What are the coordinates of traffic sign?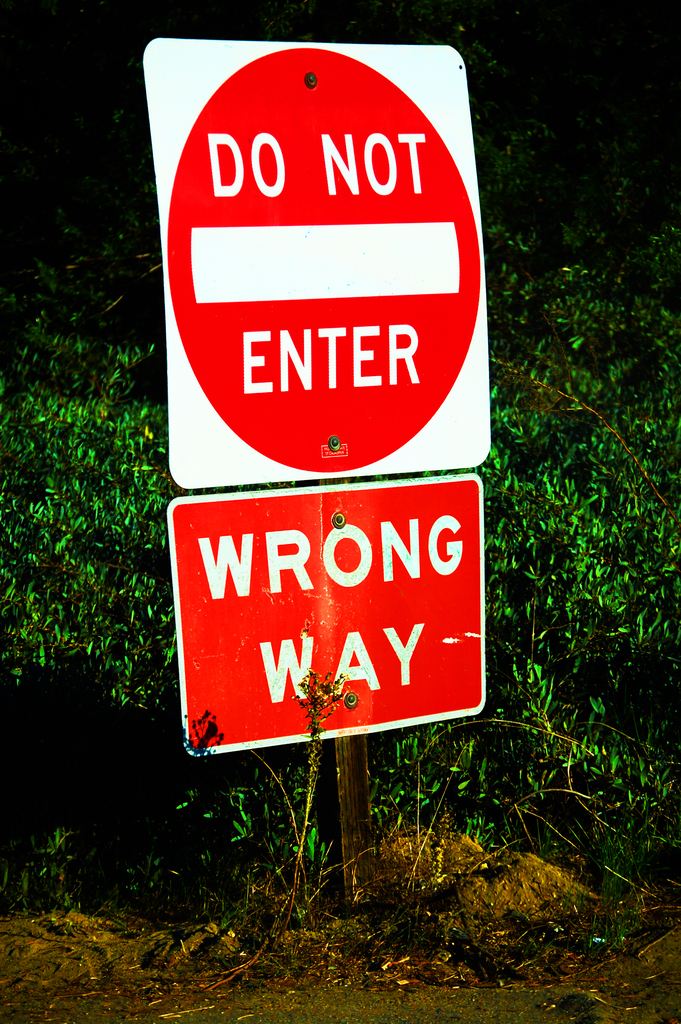
Rect(138, 35, 492, 492).
